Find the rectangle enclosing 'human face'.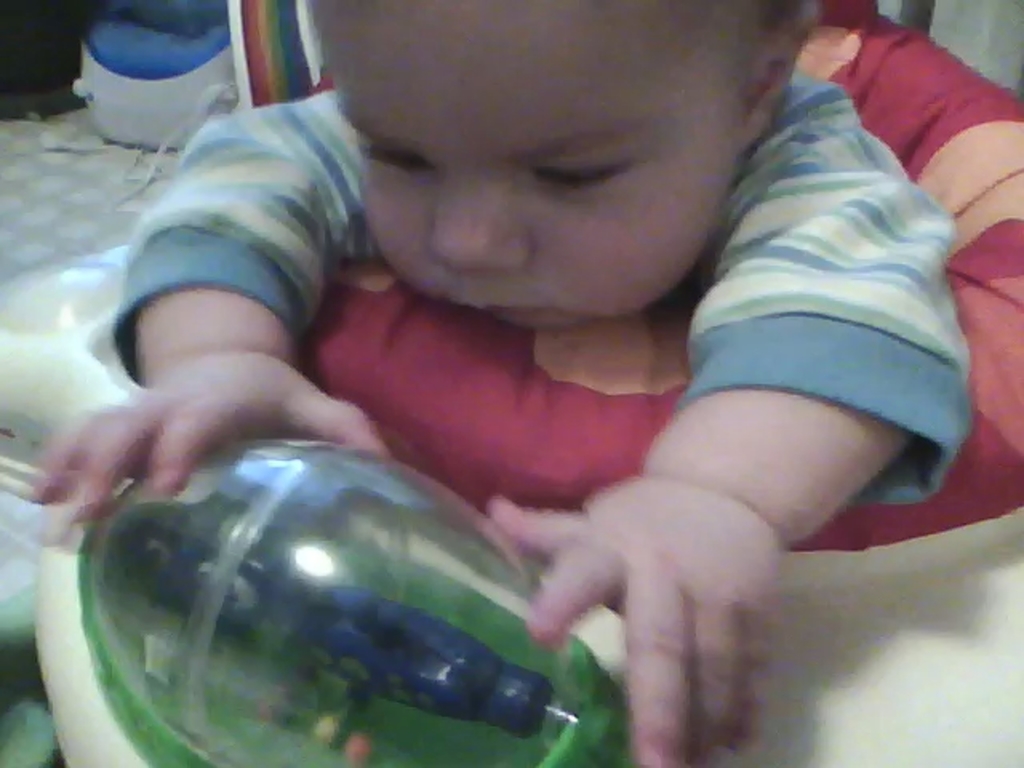
l=331, t=35, r=742, b=330.
